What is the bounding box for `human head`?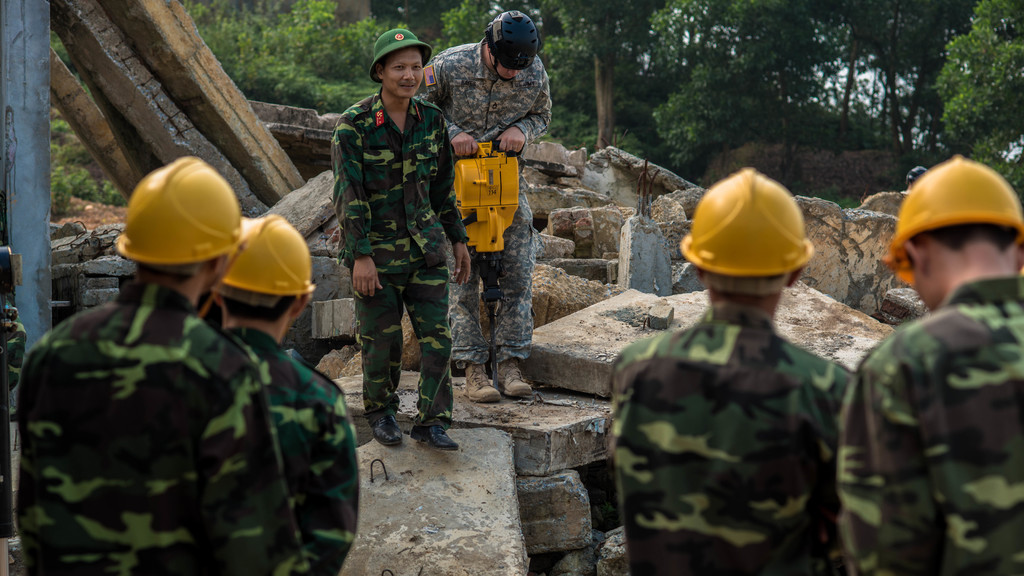
<bbox>372, 28, 434, 98</bbox>.
